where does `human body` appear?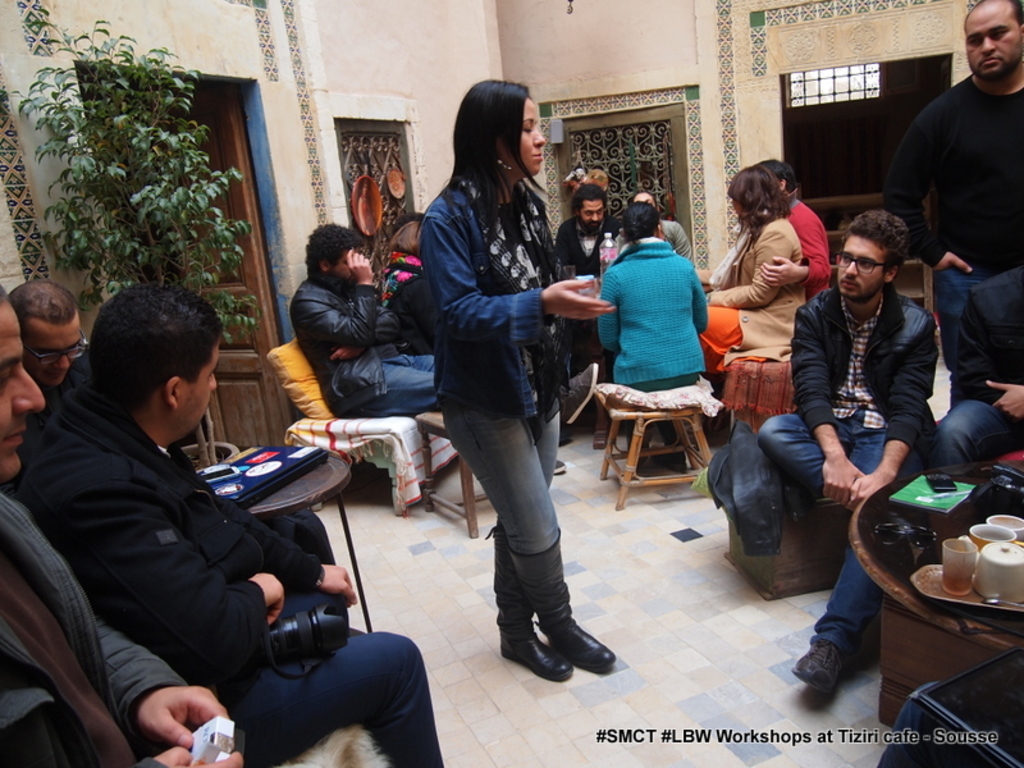
Appears at 554, 191, 616, 406.
